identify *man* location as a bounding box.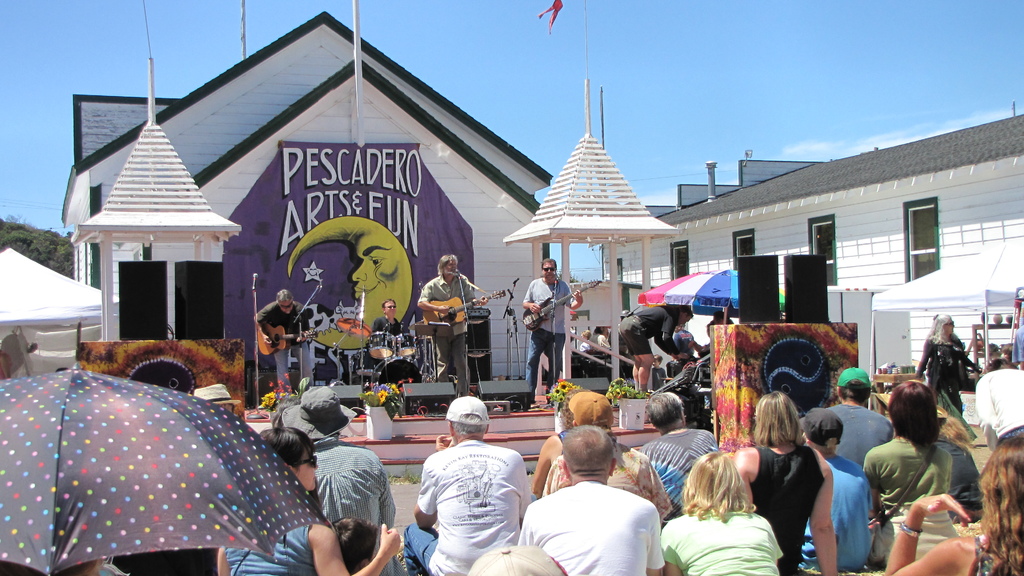
x1=792, y1=403, x2=886, y2=570.
